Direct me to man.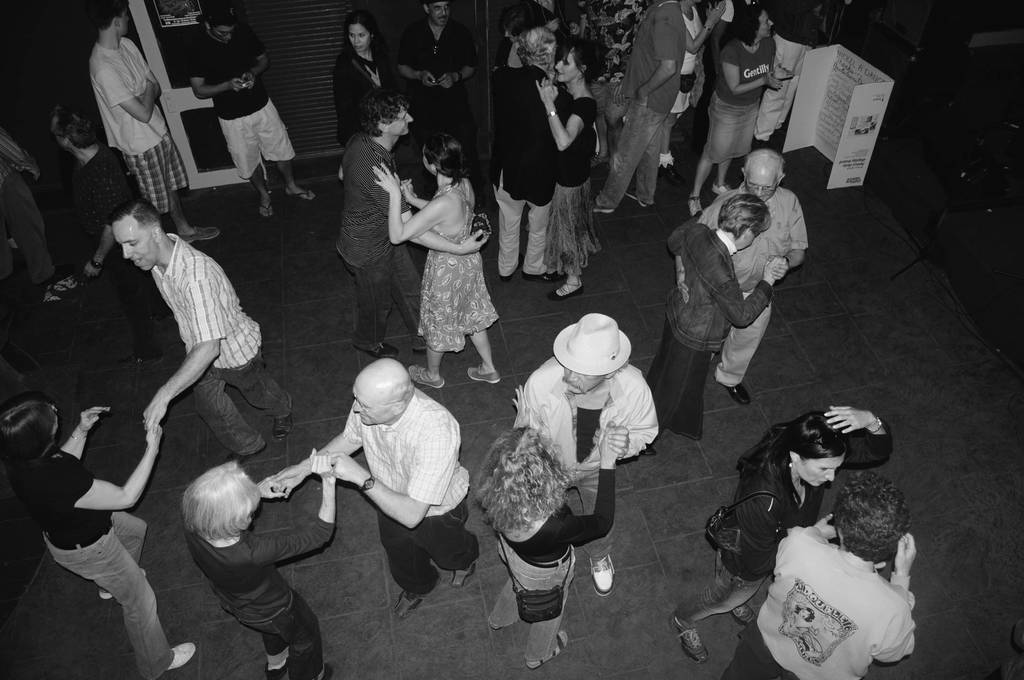
Direction: 278,348,479,628.
